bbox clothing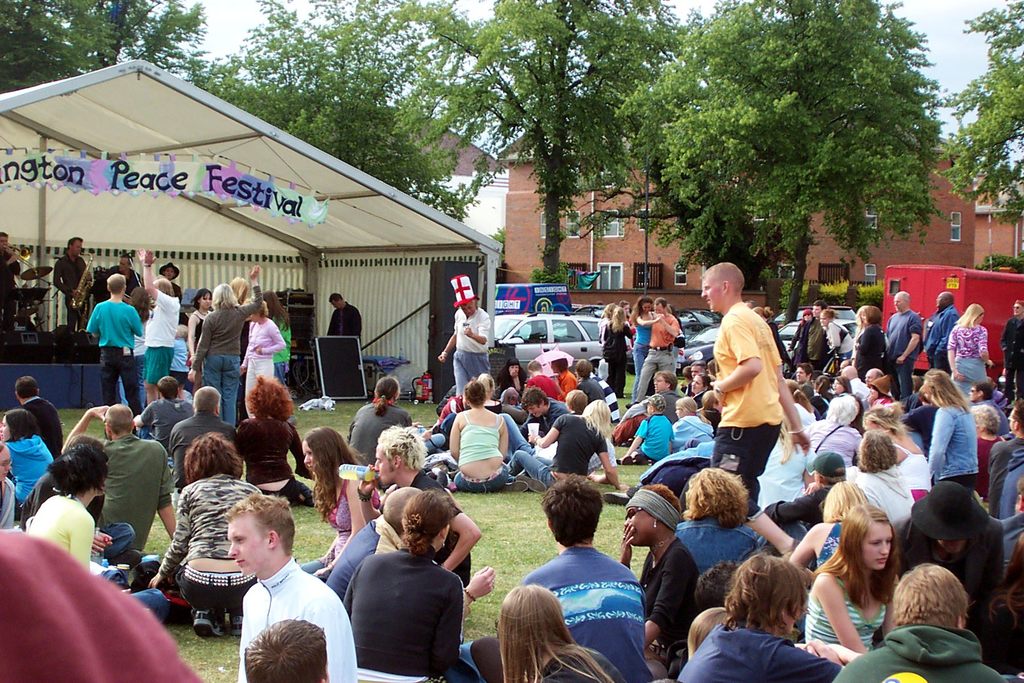
(x1=767, y1=323, x2=792, y2=360)
